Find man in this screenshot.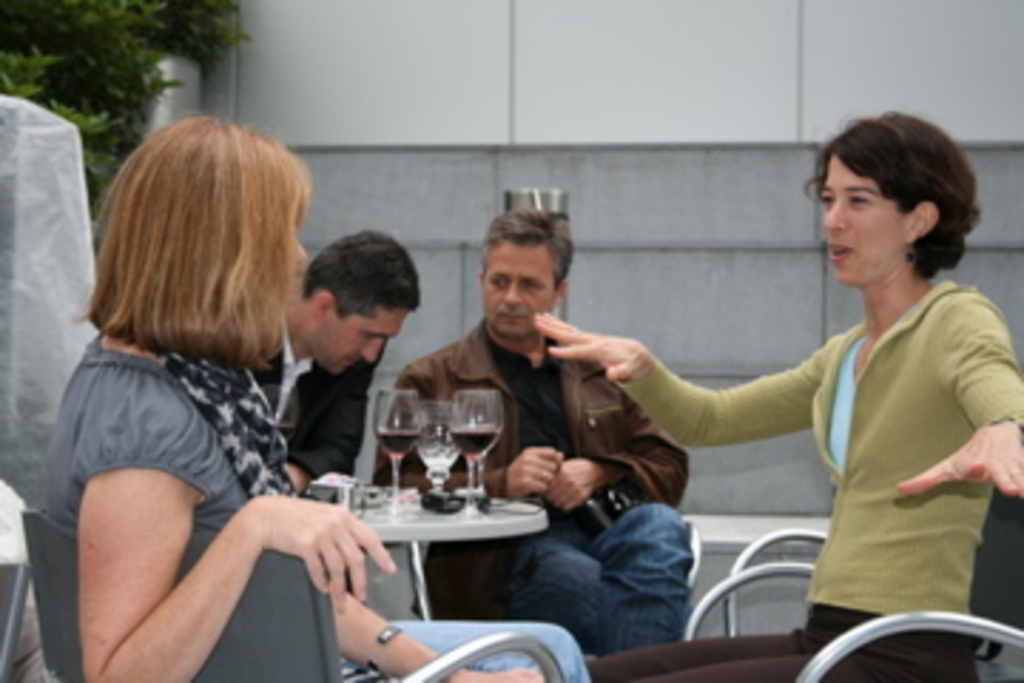
The bounding box for man is (left=253, top=225, right=421, bottom=487).
